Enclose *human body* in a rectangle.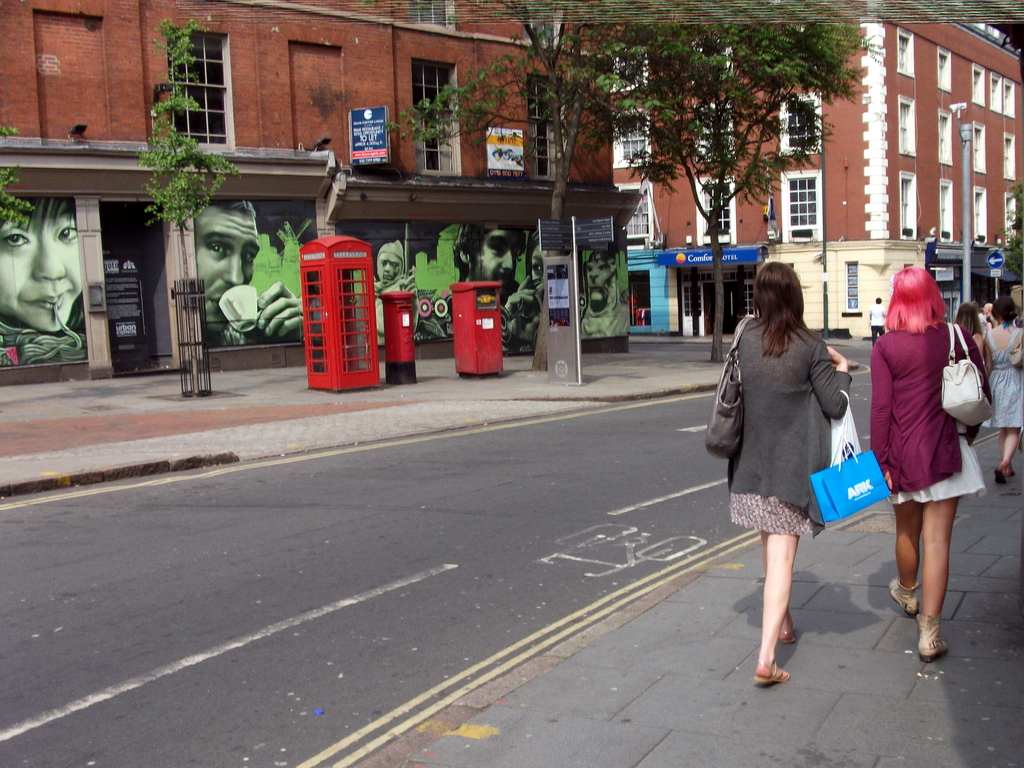
[left=371, top=276, right=417, bottom=346].
